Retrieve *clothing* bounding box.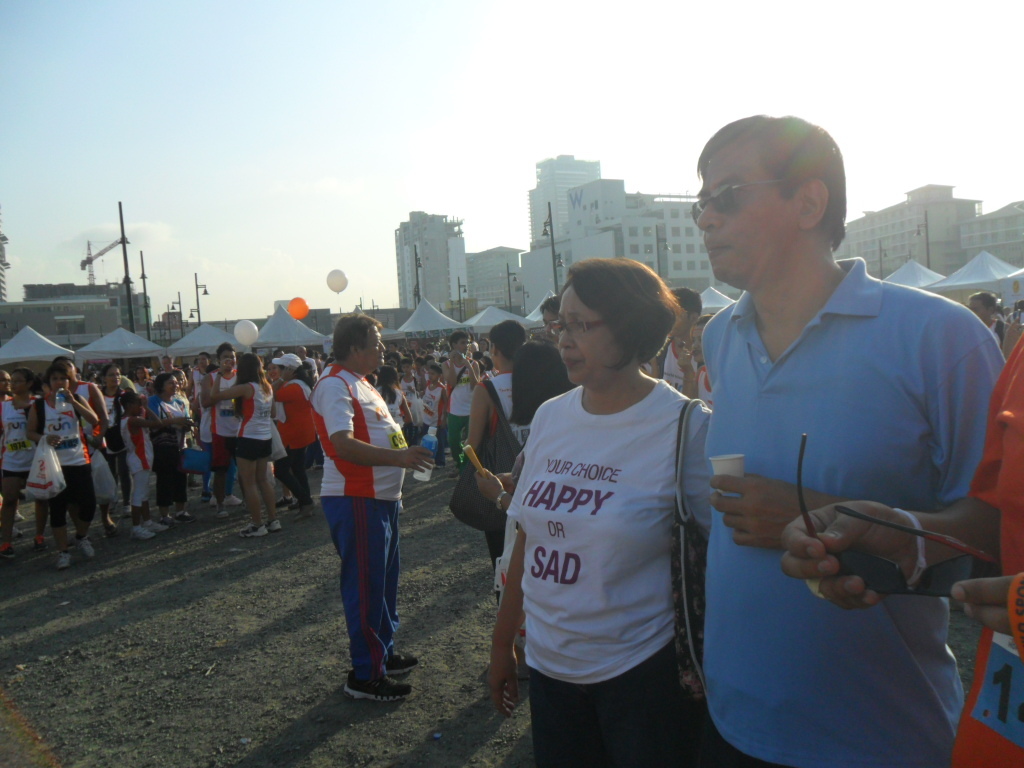
Bounding box: select_region(968, 333, 1023, 761).
